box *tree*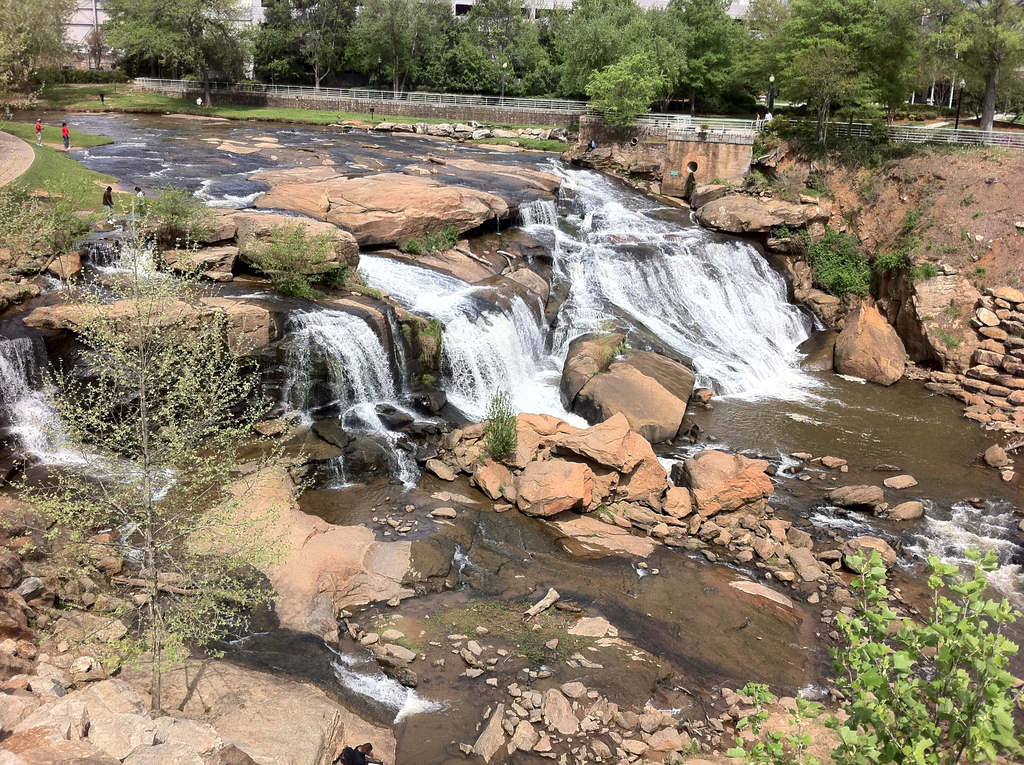
left=909, top=0, right=1023, bottom=134
